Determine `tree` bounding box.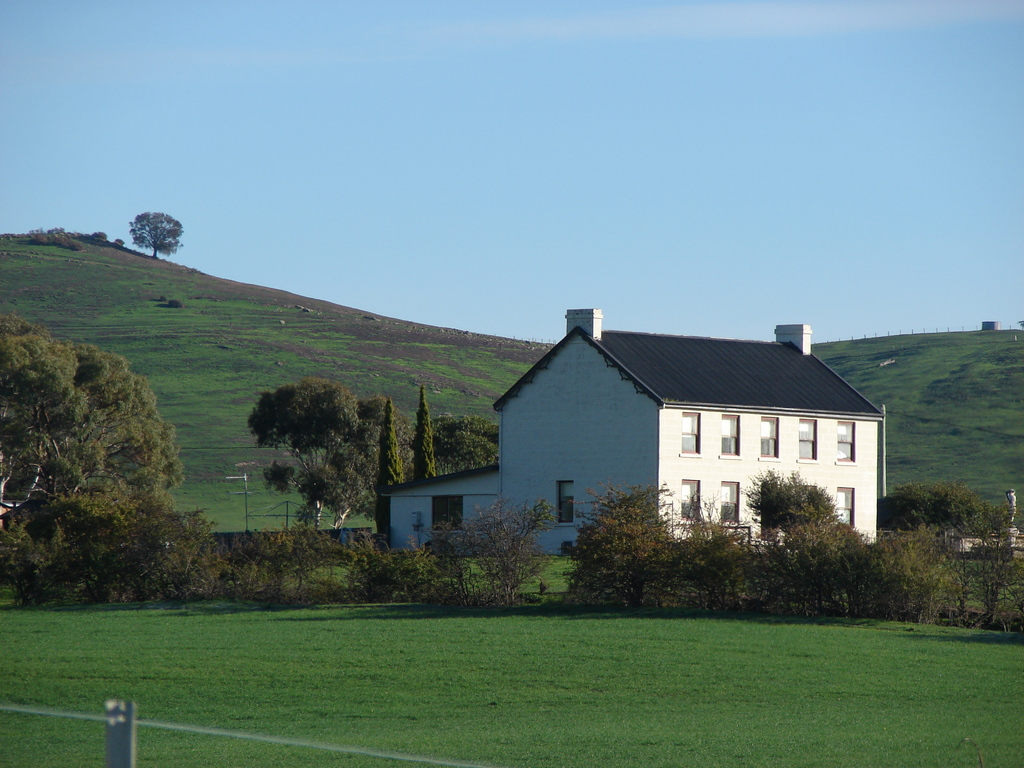
Determined: rect(376, 400, 406, 497).
